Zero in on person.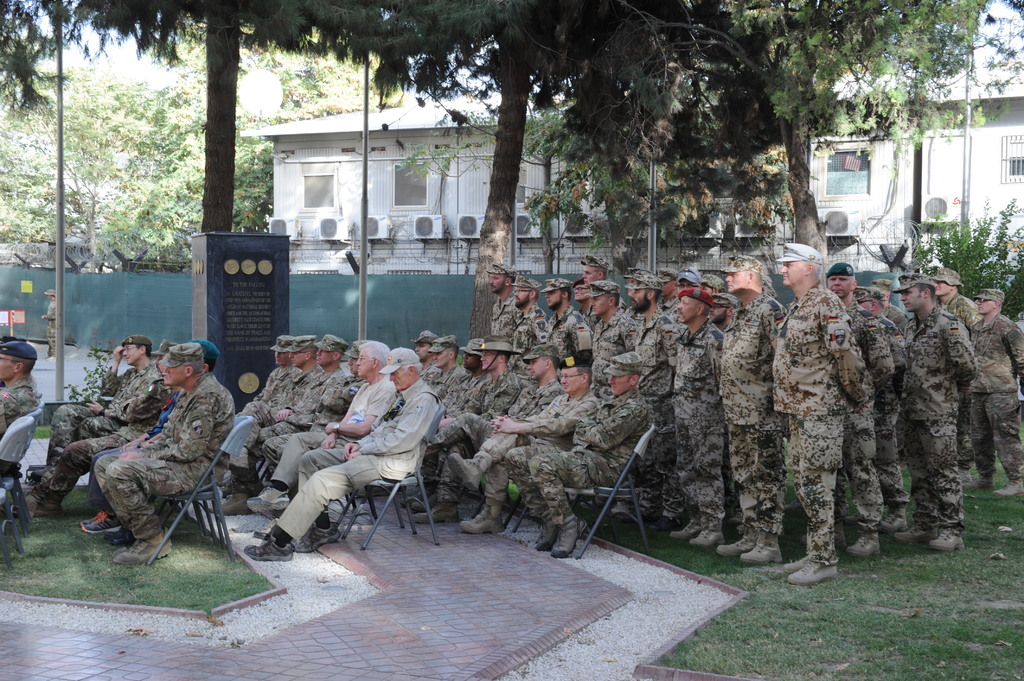
Zeroed in: 33,332,179,518.
